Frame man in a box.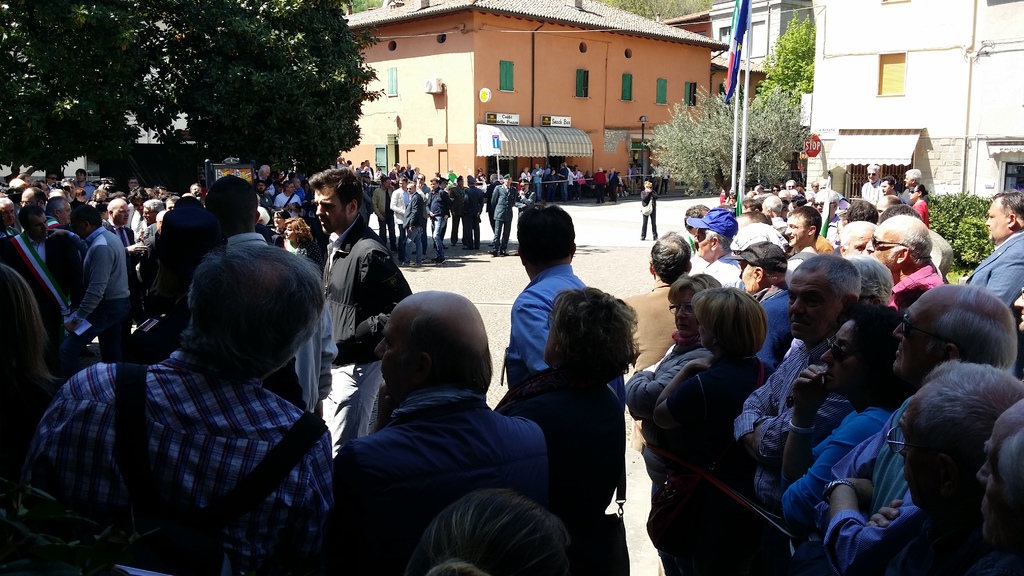
rect(500, 204, 632, 413).
